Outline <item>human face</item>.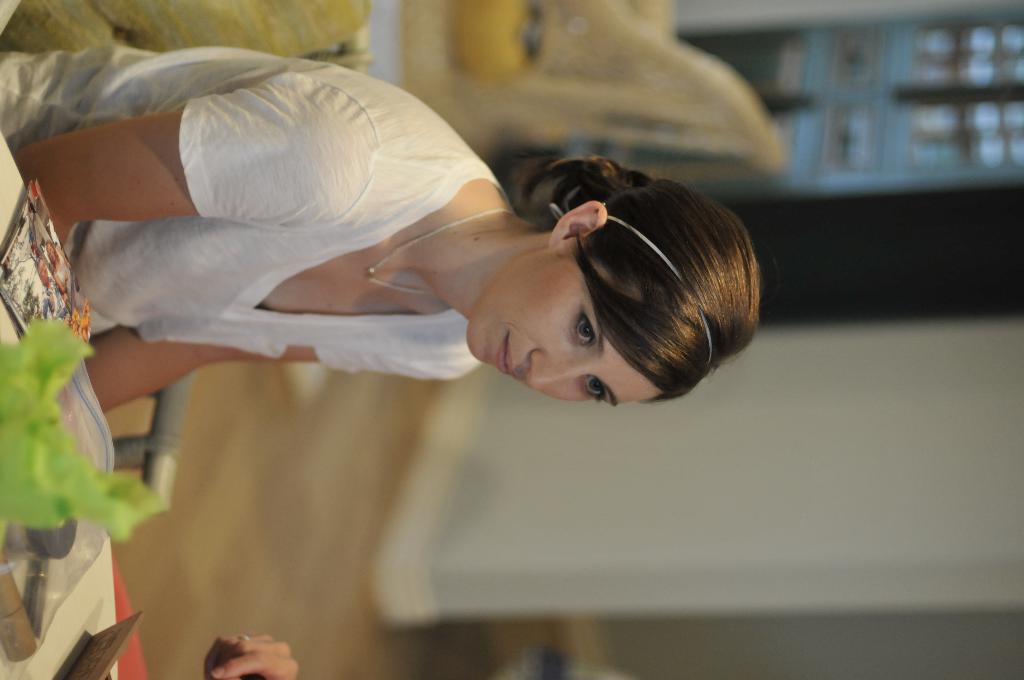
Outline: l=467, t=245, r=660, b=403.
